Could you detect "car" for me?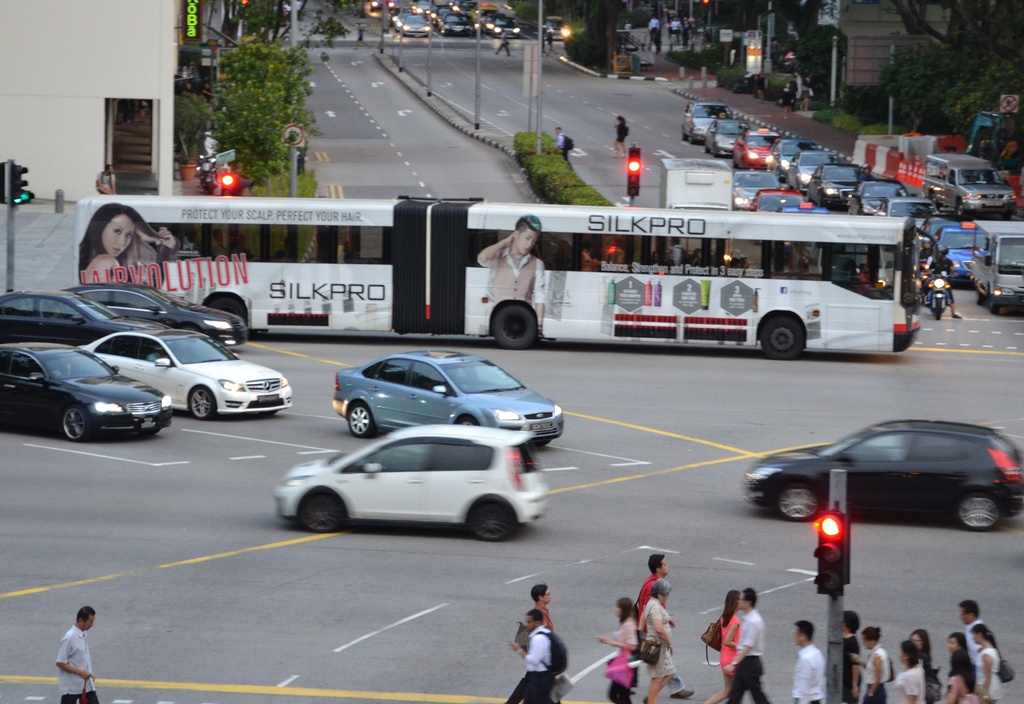
Detection result: x1=387, y1=6, x2=408, y2=23.
